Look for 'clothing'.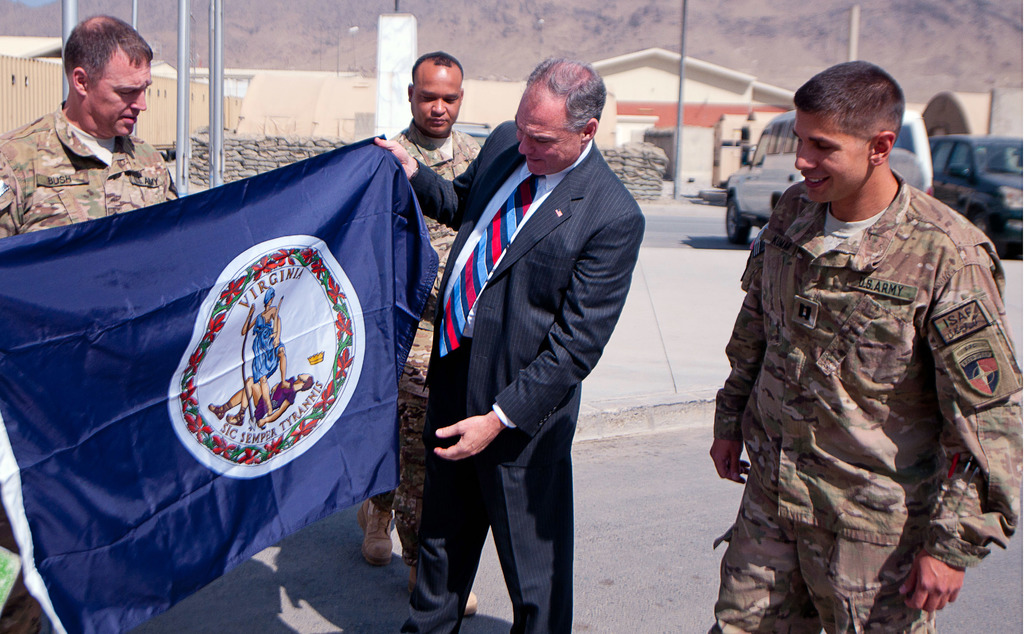
Found: {"left": 714, "top": 116, "right": 1012, "bottom": 623}.
